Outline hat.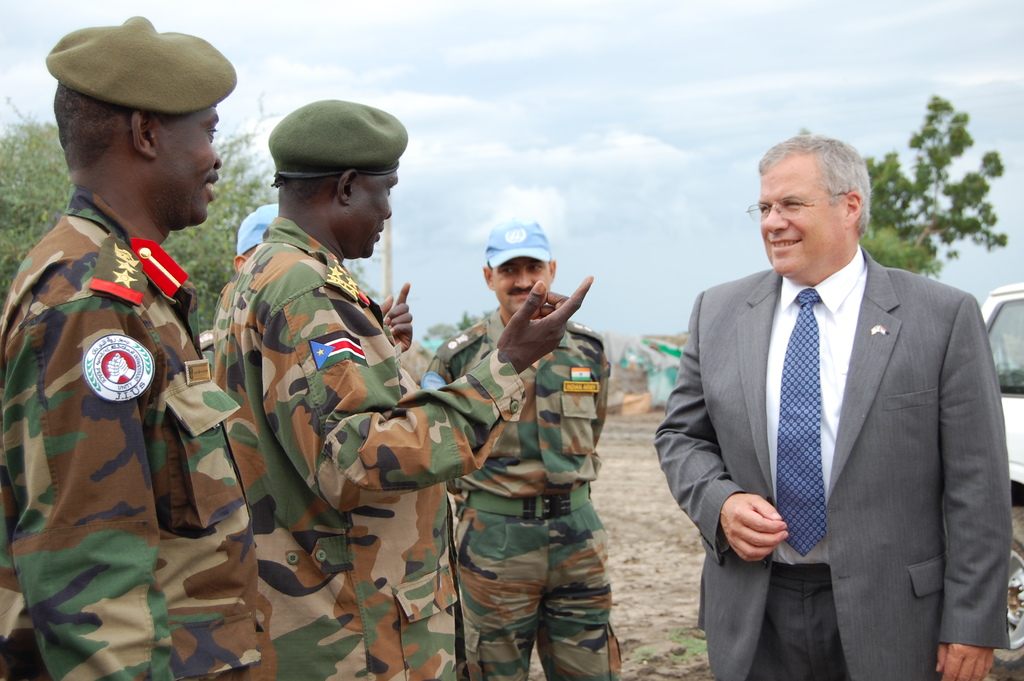
Outline: detection(236, 205, 278, 252).
